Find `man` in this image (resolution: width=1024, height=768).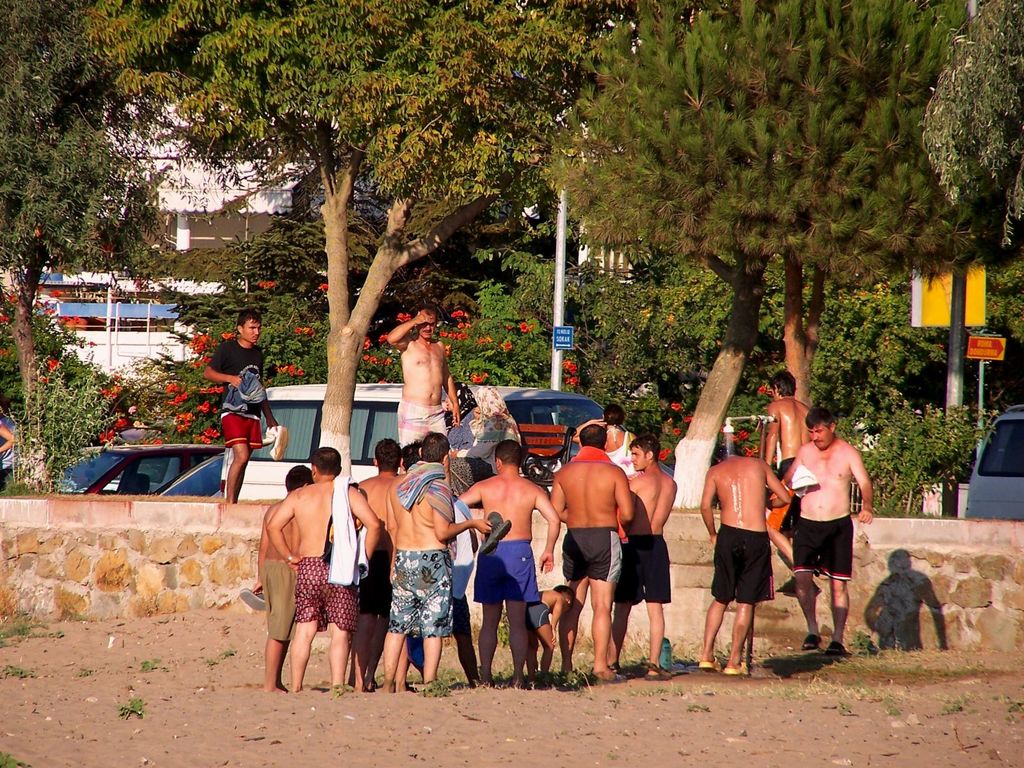
(380, 431, 483, 695).
